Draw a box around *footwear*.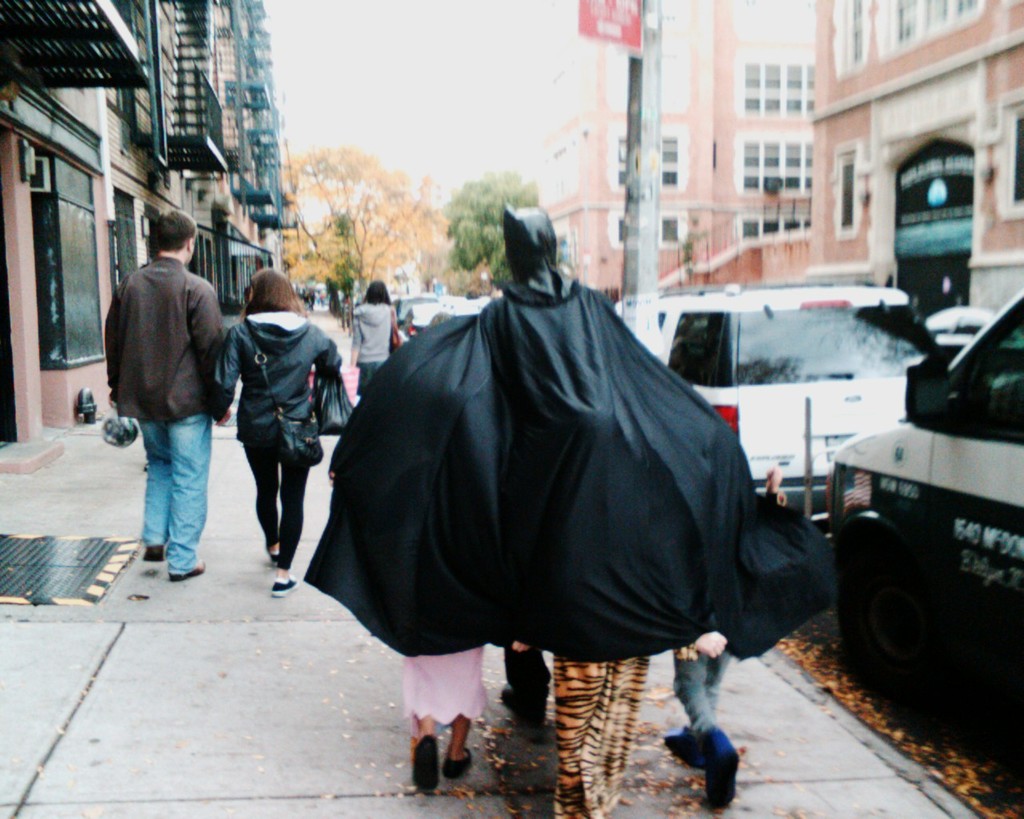
271,573,296,596.
